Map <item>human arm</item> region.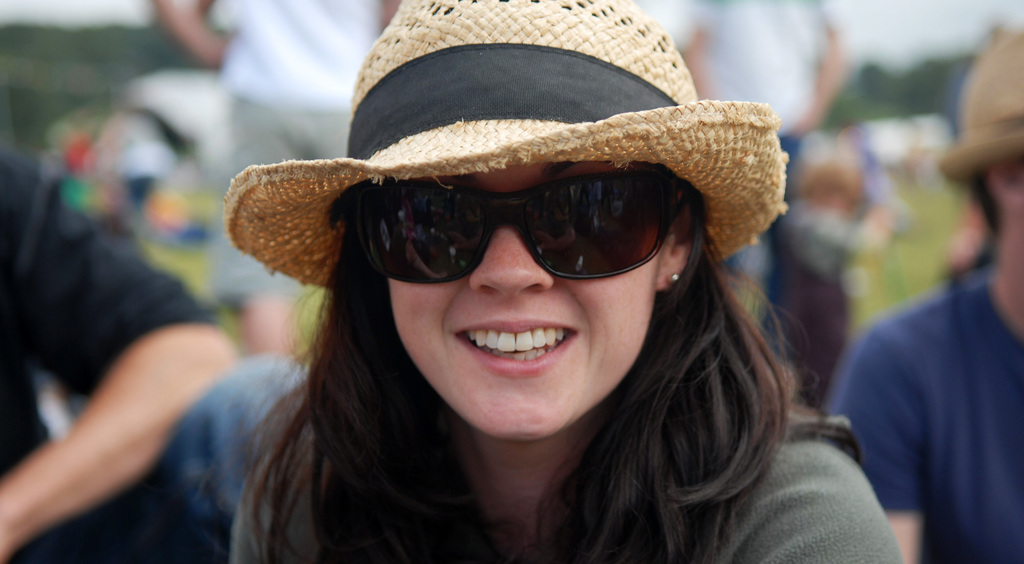
Mapped to (0,148,239,563).
